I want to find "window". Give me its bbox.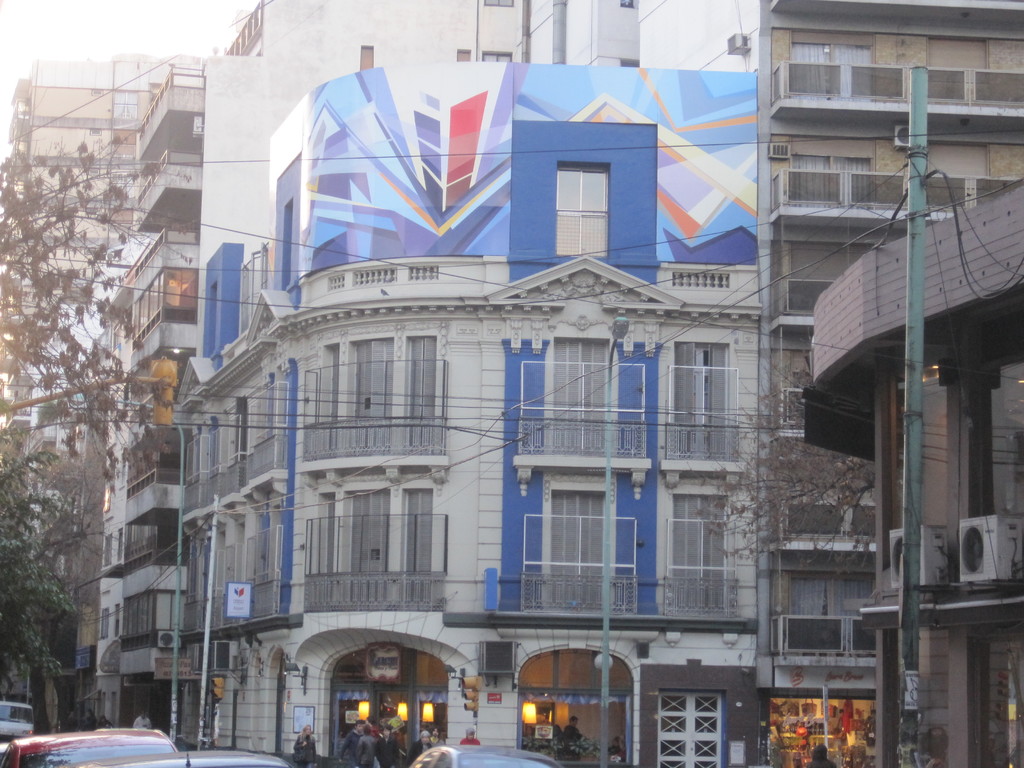
select_region(324, 348, 429, 456).
